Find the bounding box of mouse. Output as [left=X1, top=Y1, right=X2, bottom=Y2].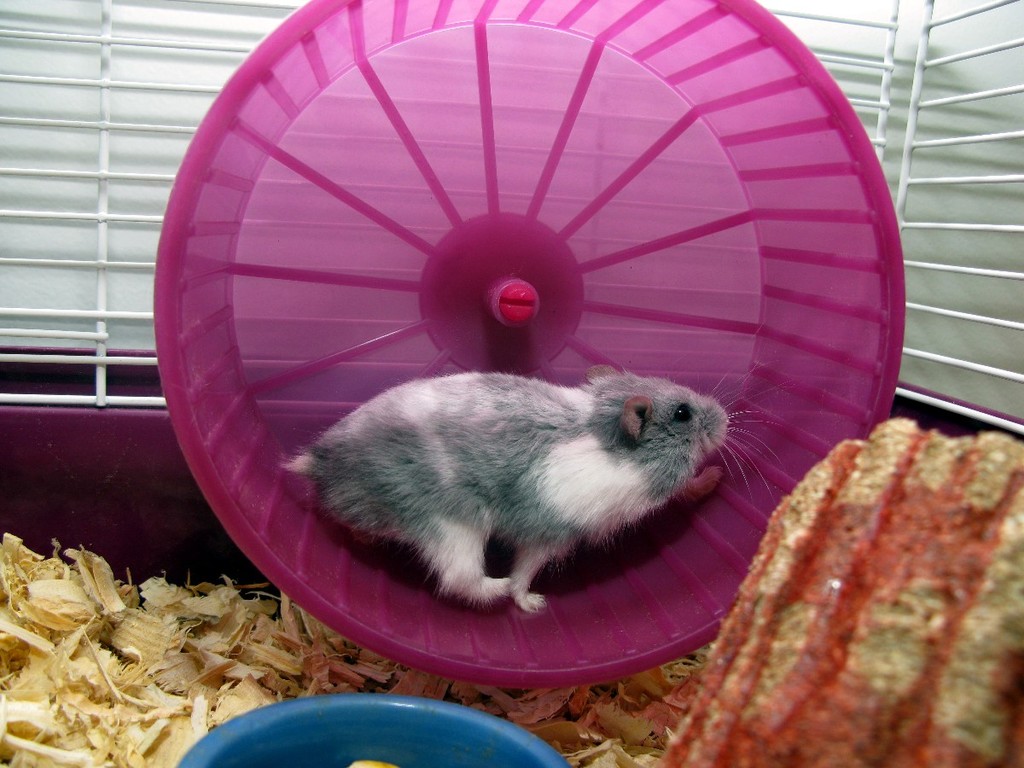
[left=276, top=372, right=765, bottom=615].
